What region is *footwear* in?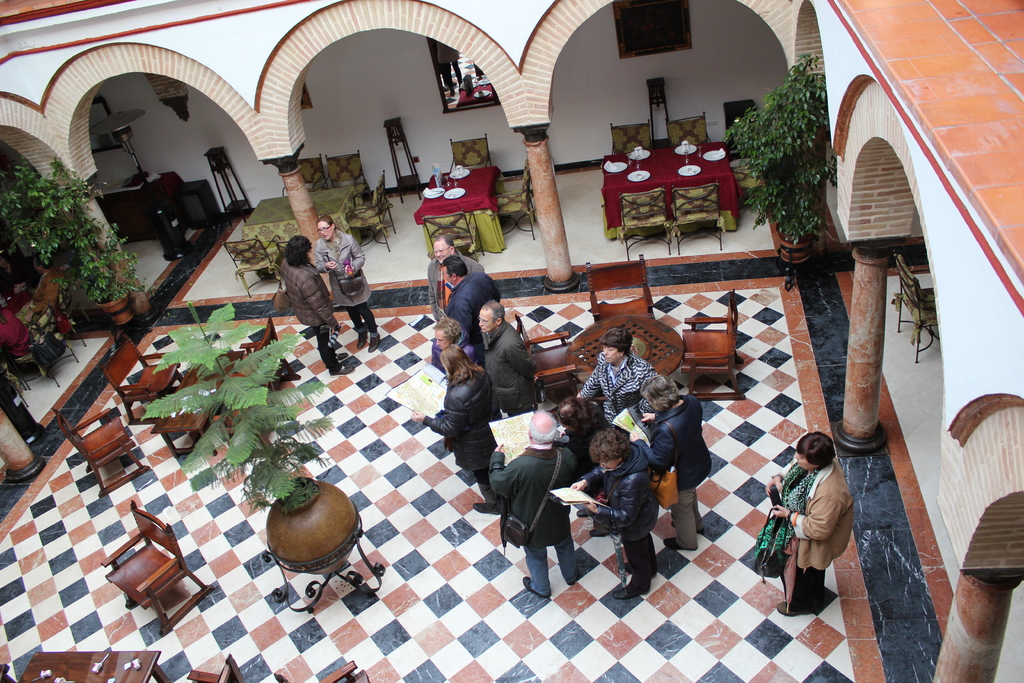
box=[331, 365, 355, 377].
